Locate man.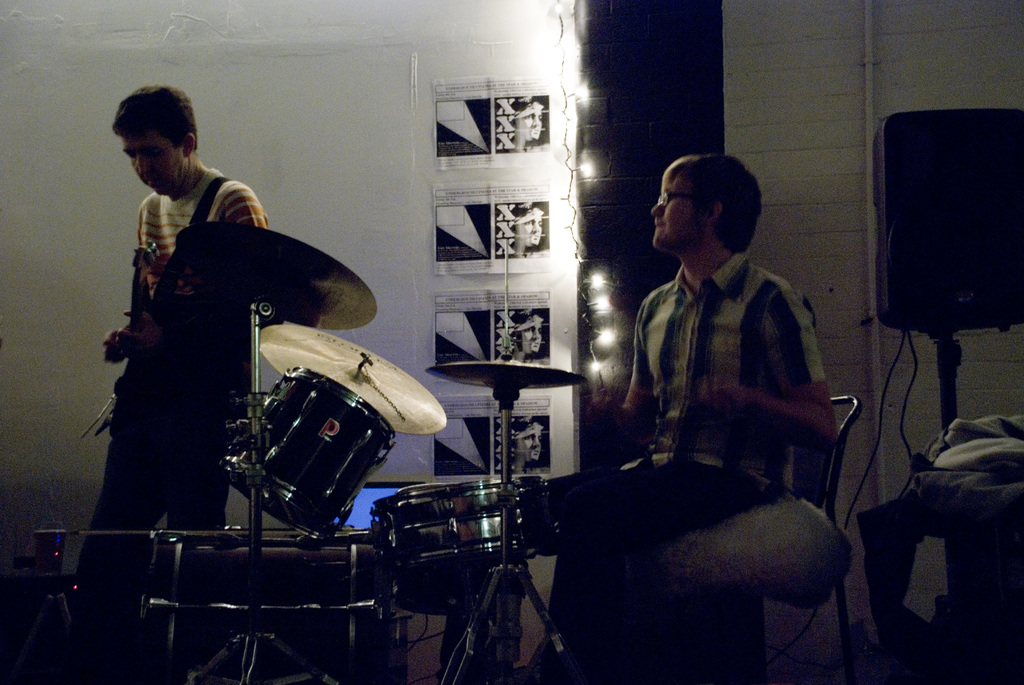
Bounding box: pyautogui.locateOnScreen(591, 143, 858, 656).
